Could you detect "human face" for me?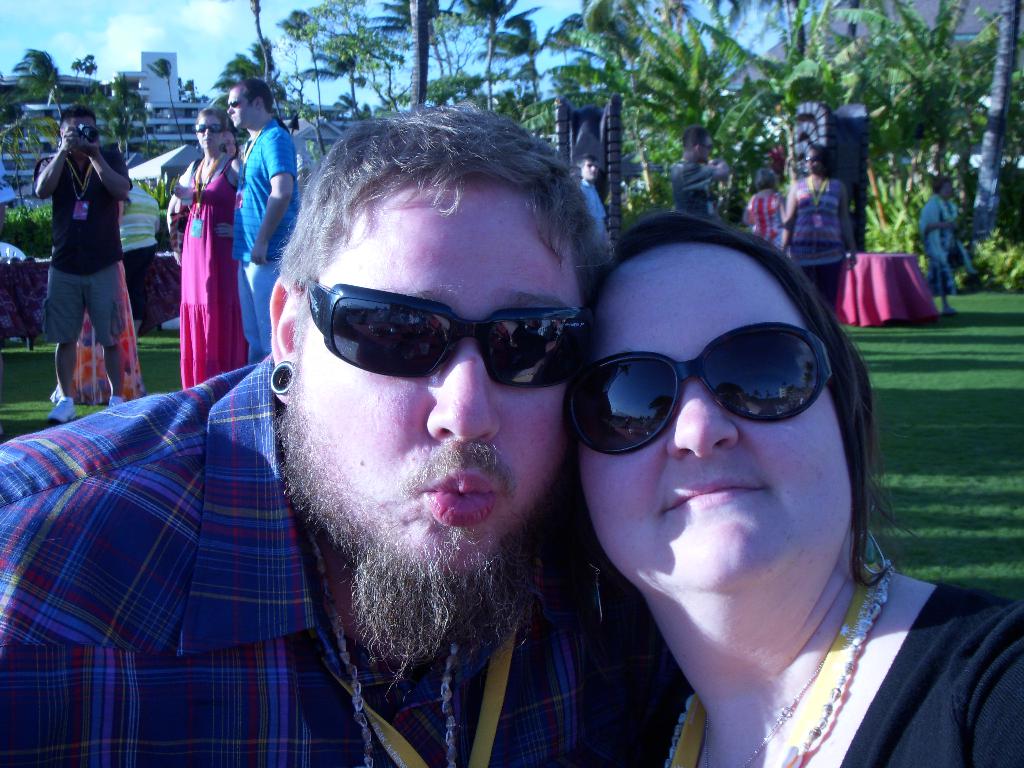
Detection result: left=578, top=245, right=851, bottom=591.
